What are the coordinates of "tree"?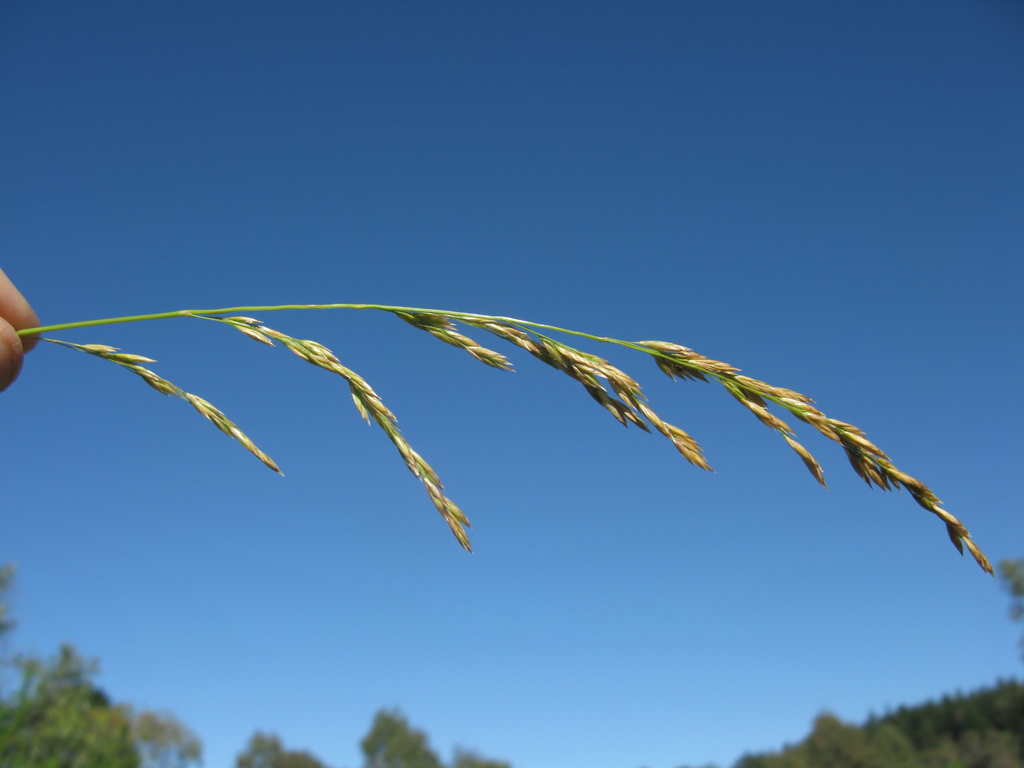
<box>16,634,100,751</box>.
